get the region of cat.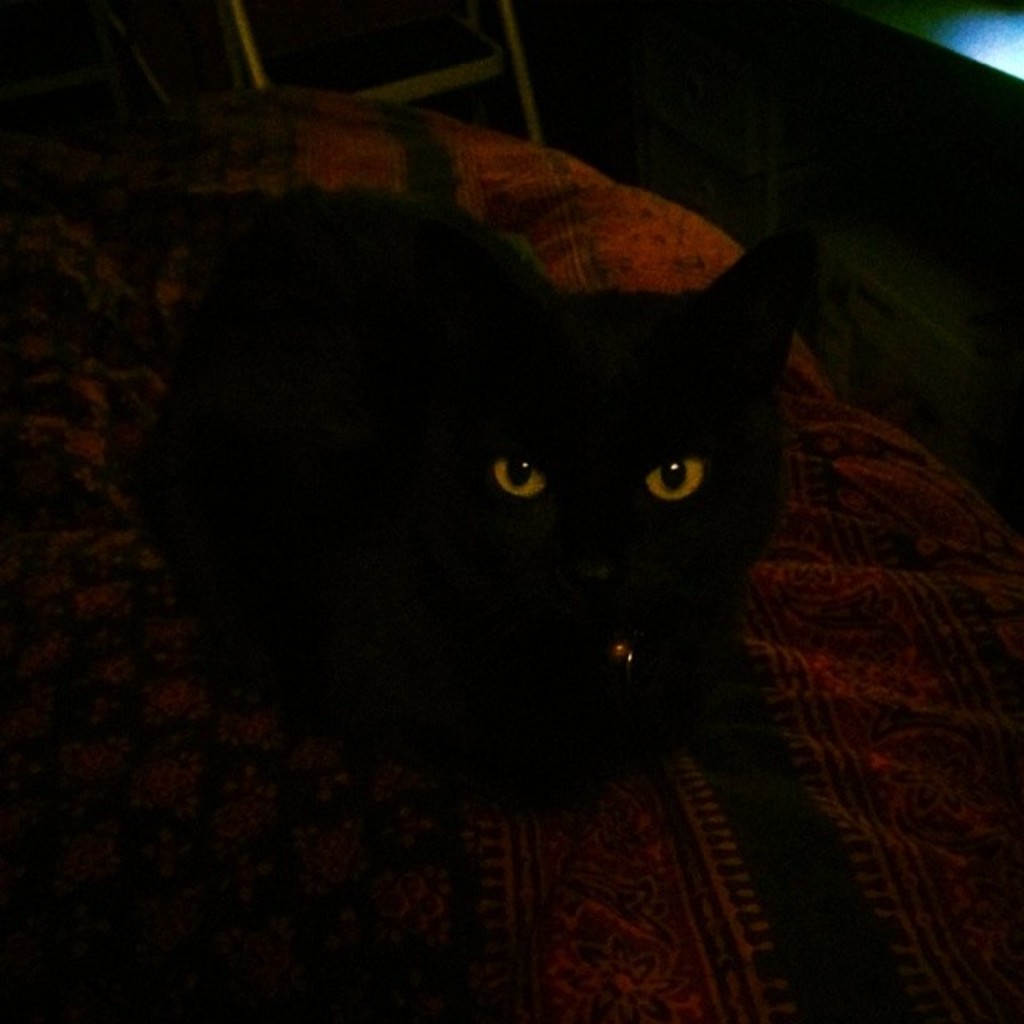
136/182/813/827.
